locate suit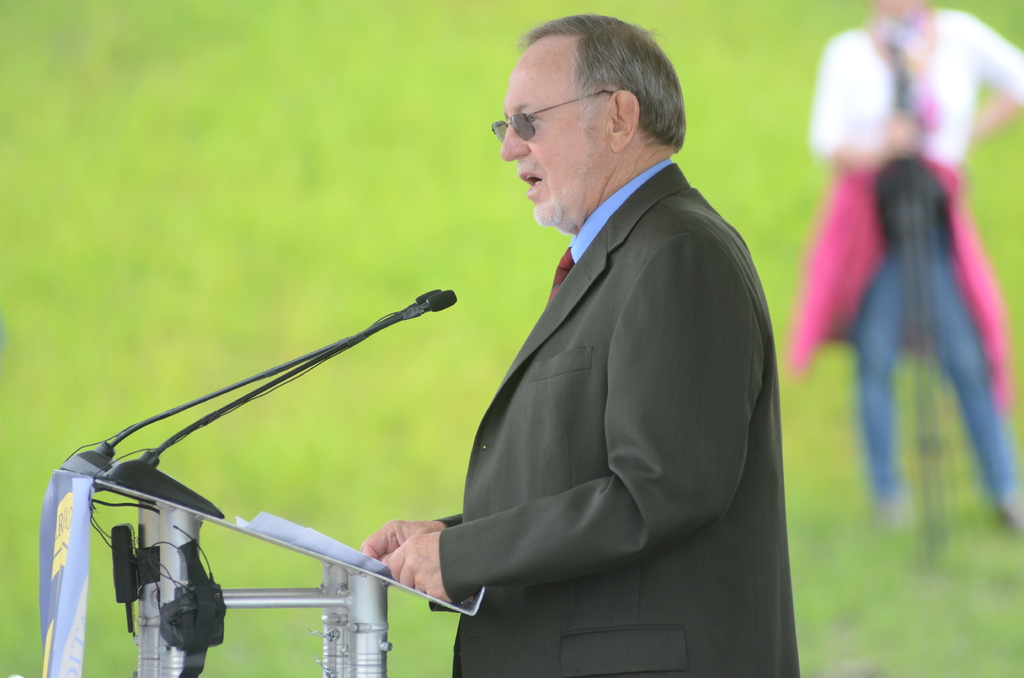
region(428, 160, 798, 677)
